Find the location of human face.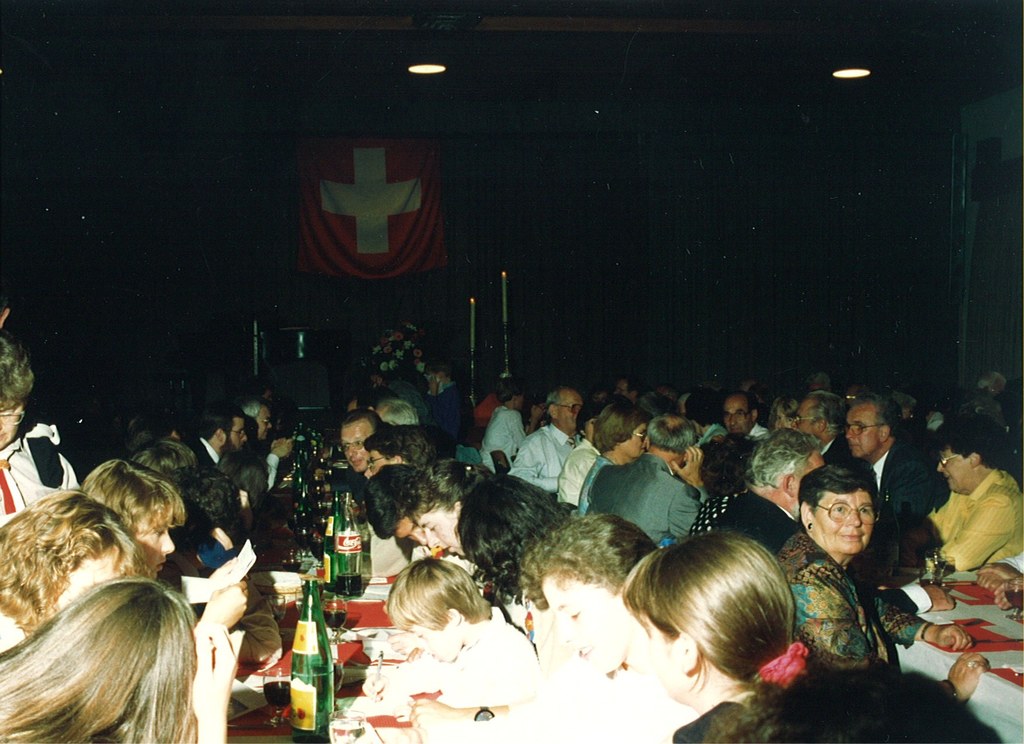
Location: x1=936 y1=444 x2=970 y2=493.
